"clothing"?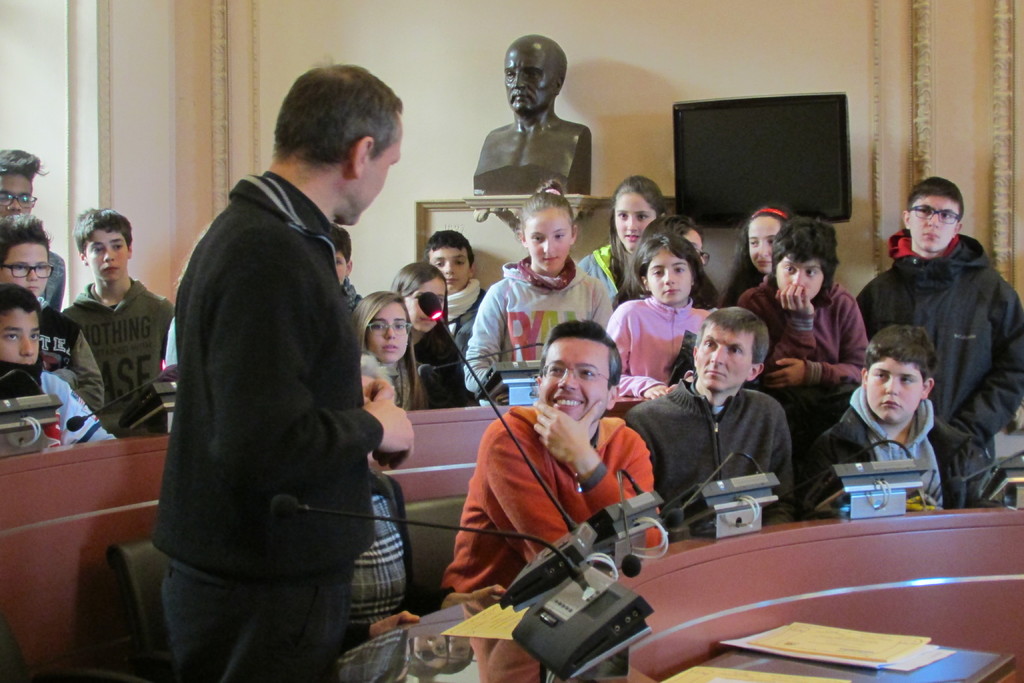
bbox(623, 369, 795, 525)
